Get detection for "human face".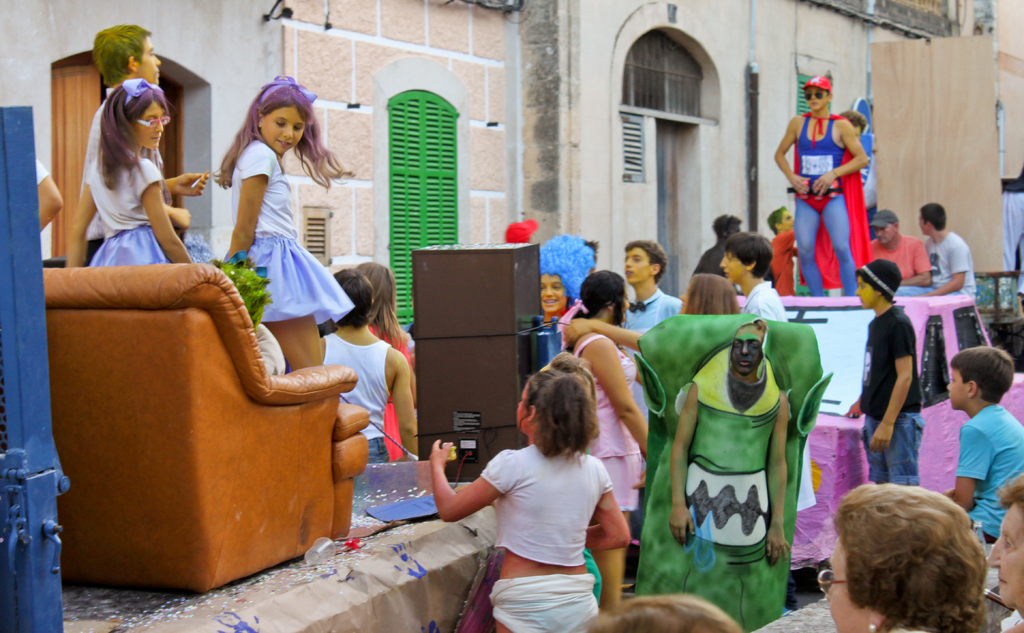
Detection: Rect(777, 211, 793, 234).
